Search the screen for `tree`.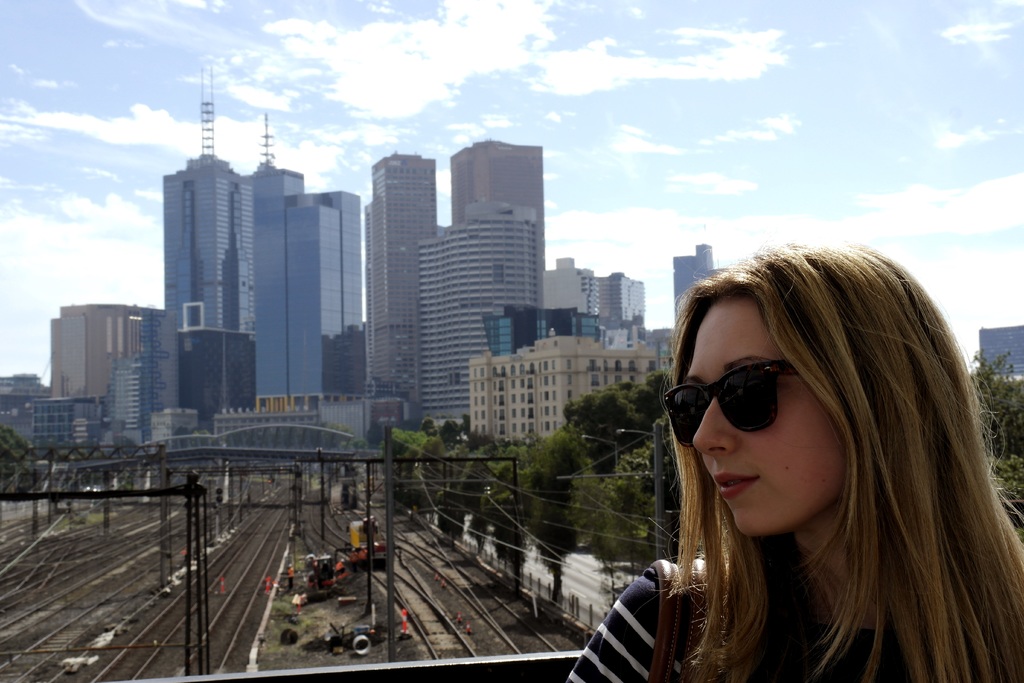
Found at region(532, 504, 582, 598).
